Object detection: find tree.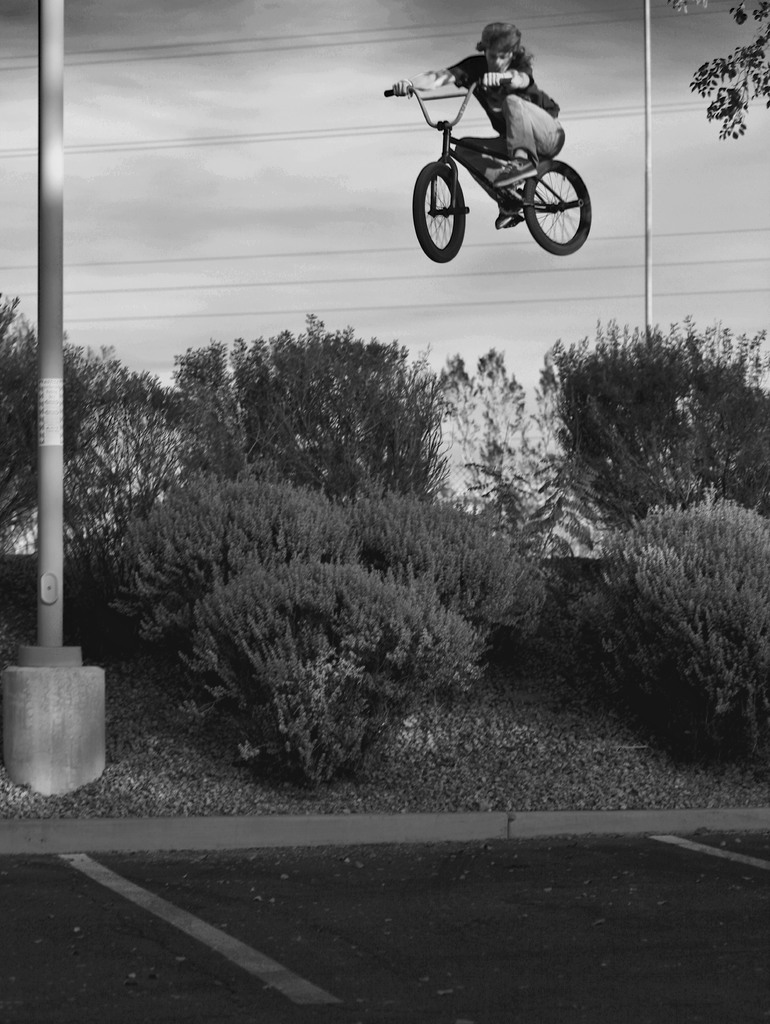
x1=1 y1=280 x2=53 y2=564.
